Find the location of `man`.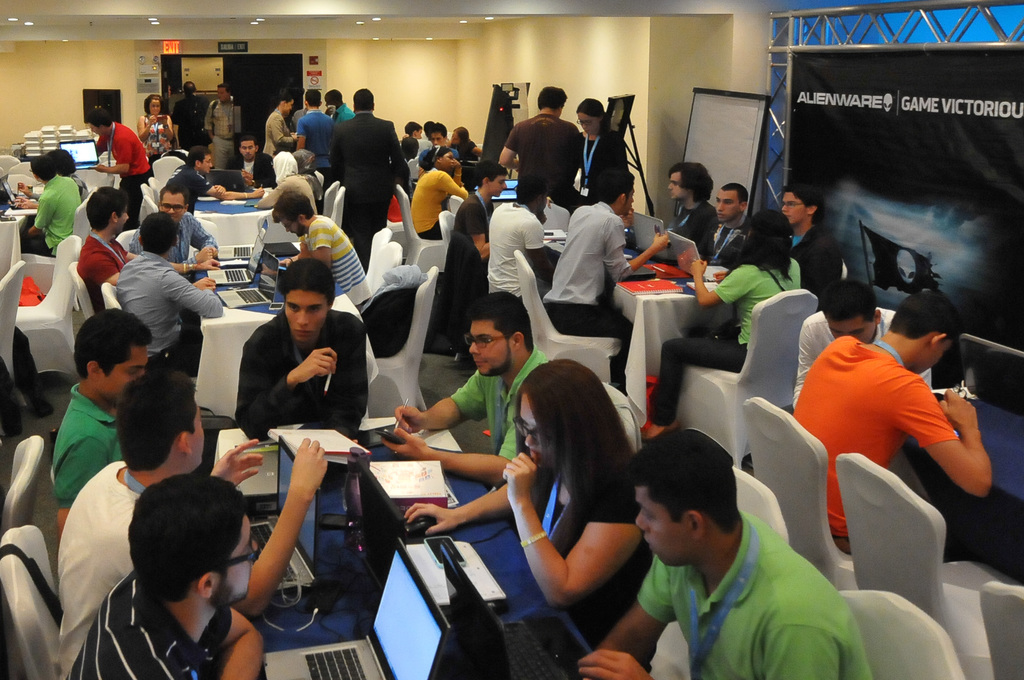
Location: bbox(74, 478, 266, 679).
